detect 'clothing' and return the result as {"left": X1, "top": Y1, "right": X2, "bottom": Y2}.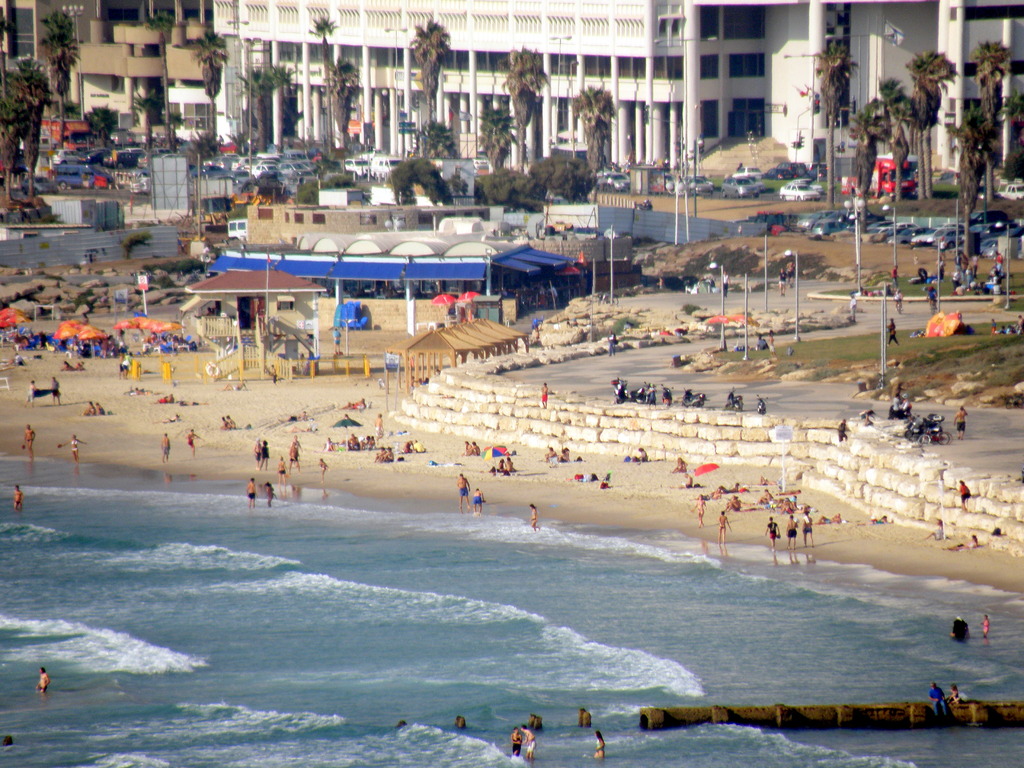
{"left": 957, "top": 421, "right": 964, "bottom": 429}.
